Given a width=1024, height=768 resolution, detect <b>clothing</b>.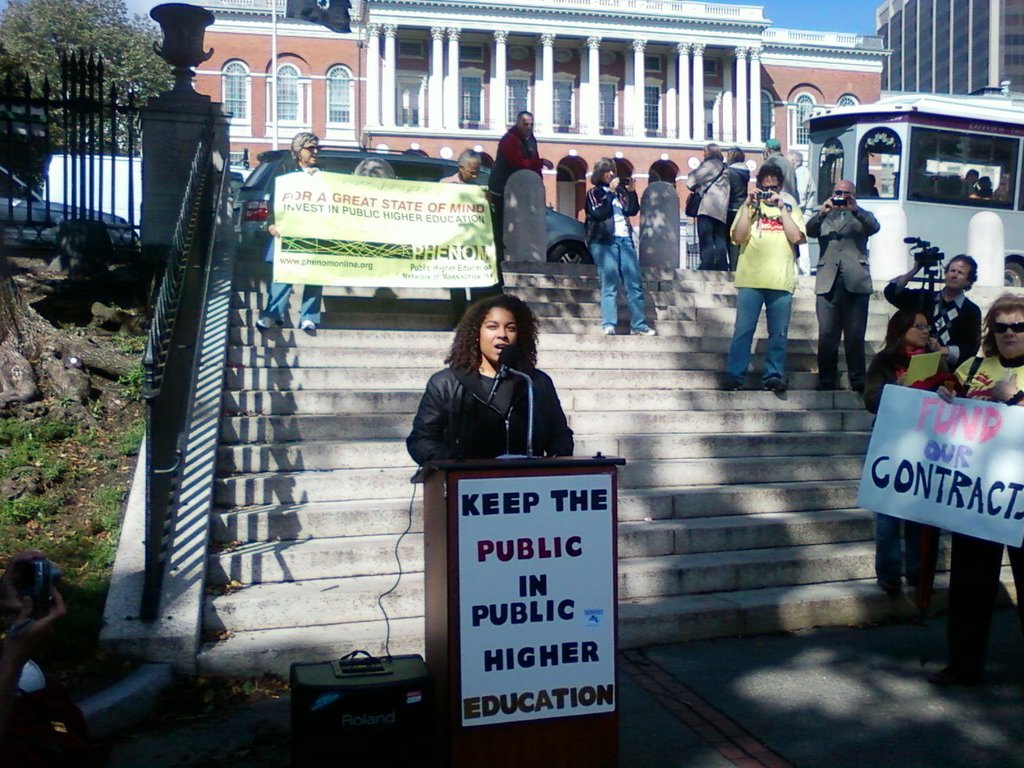
left=436, top=168, right=497, bottom=320.
